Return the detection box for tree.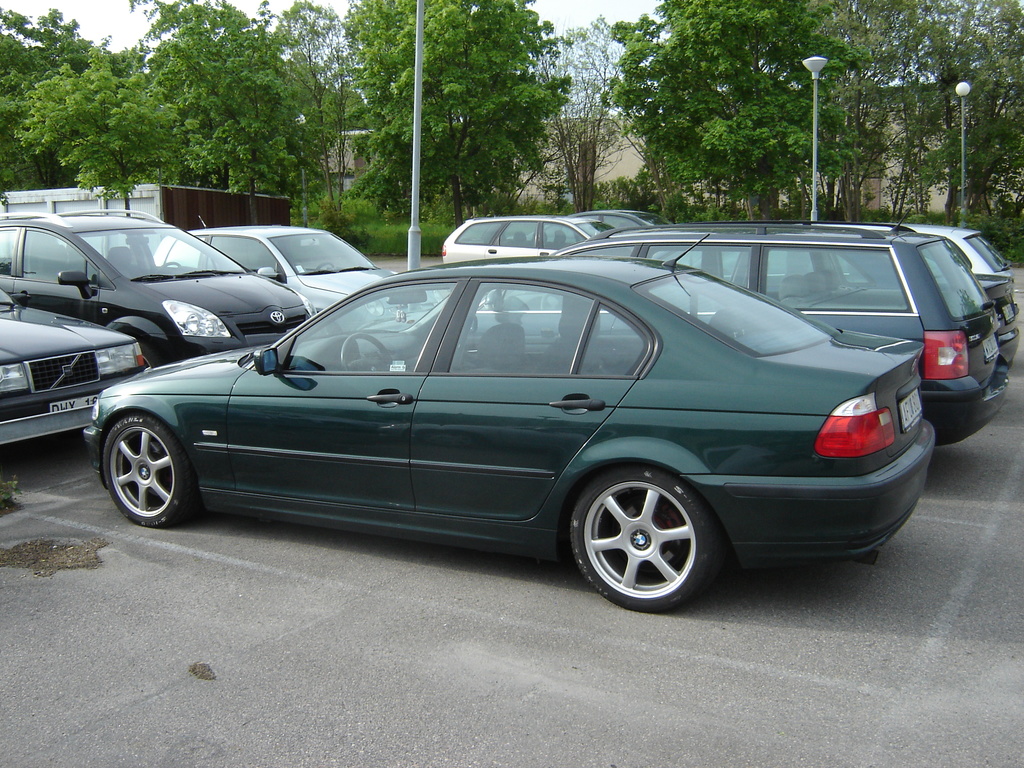
box=[0, 7, 134, 200].
